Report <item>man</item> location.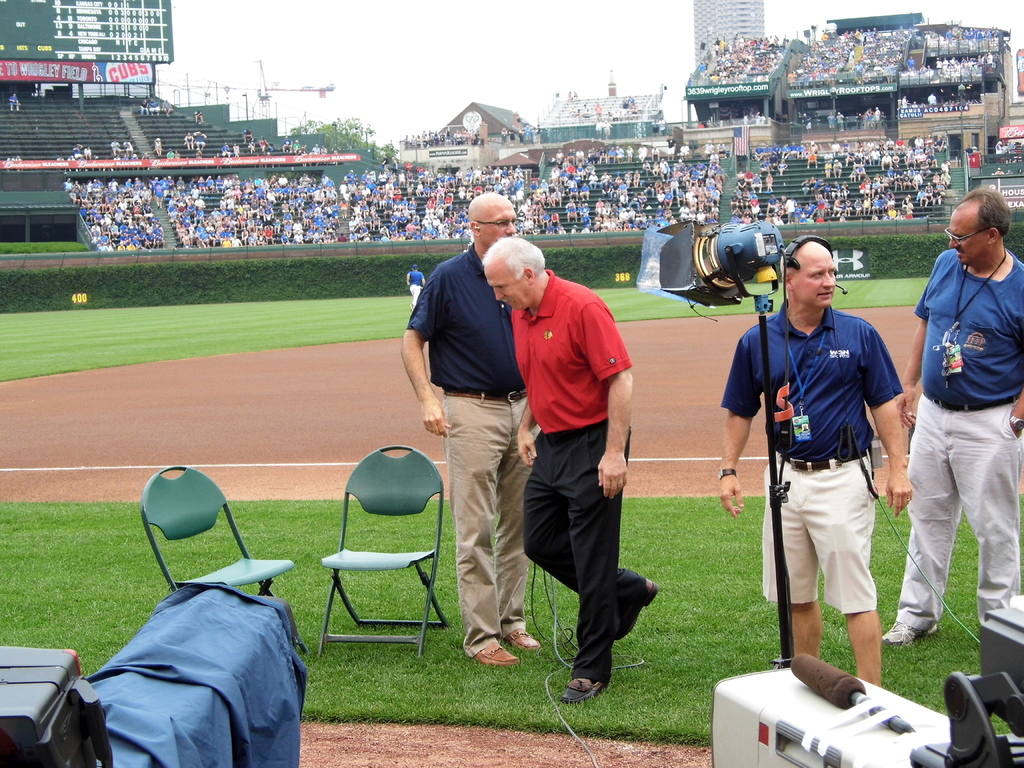
Report: {"x1": 111, "y1": 138, "x2": 122, "y2": 156}.
